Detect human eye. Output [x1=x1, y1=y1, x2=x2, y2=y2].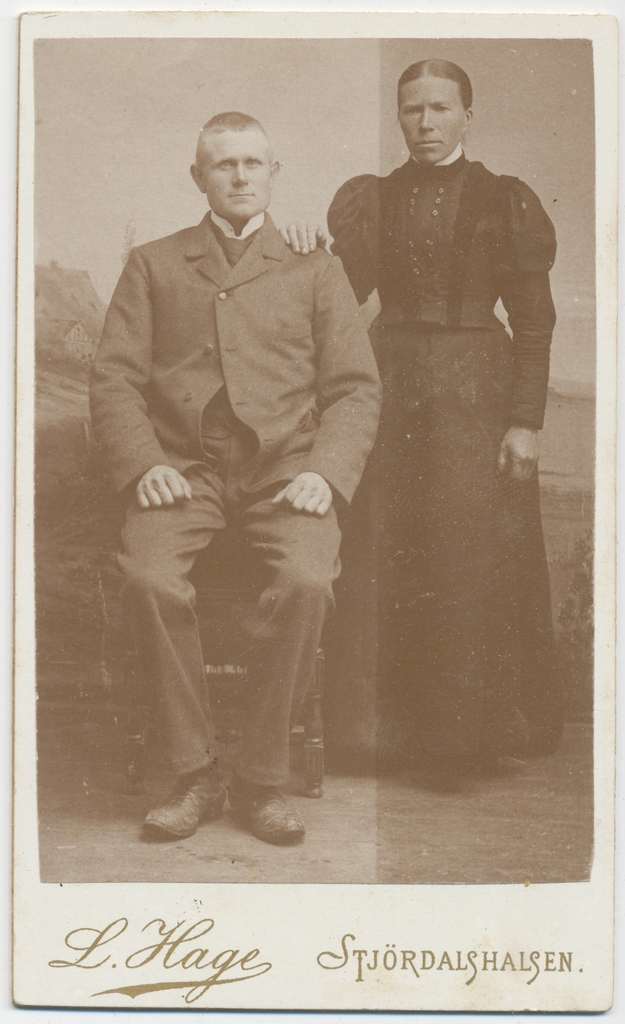
[x1=244, y1=157, x2=263, y2=170].
